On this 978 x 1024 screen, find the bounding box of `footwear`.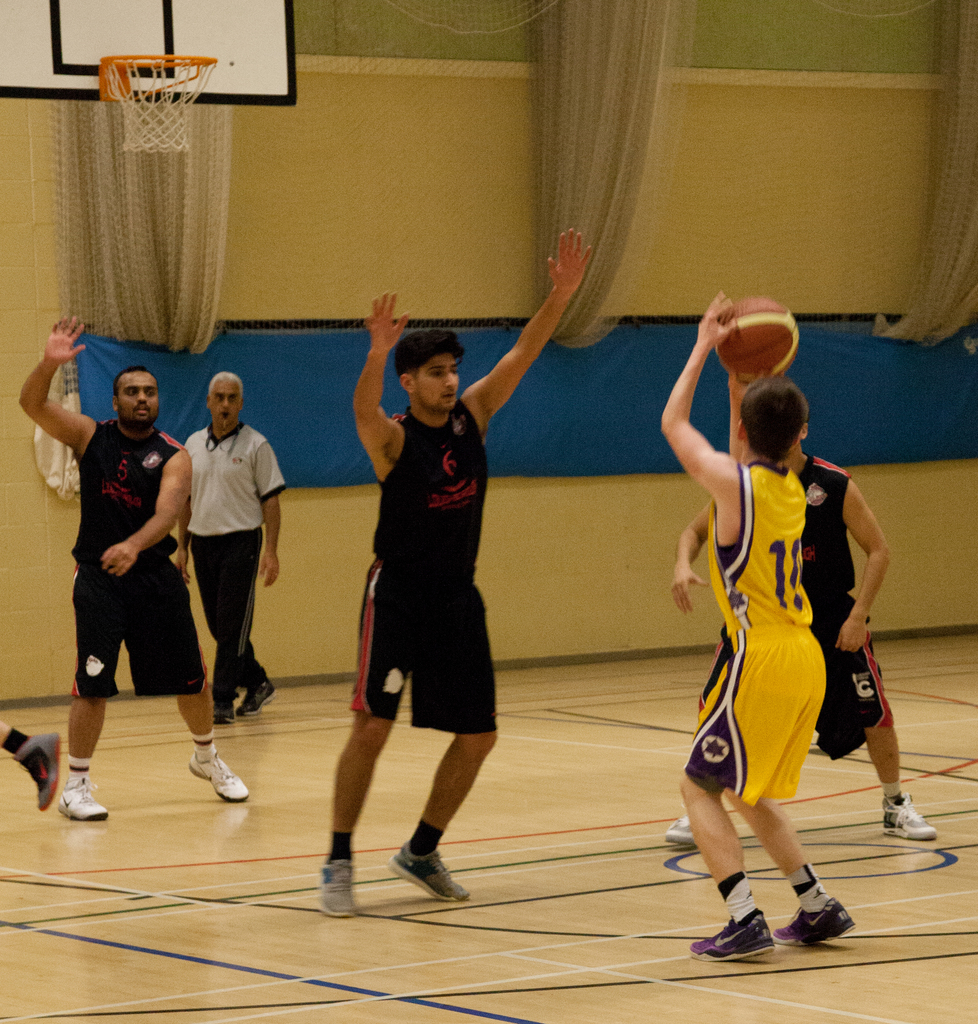
Bounding box: x1=667 y1=813 x2=698 y2=844.
